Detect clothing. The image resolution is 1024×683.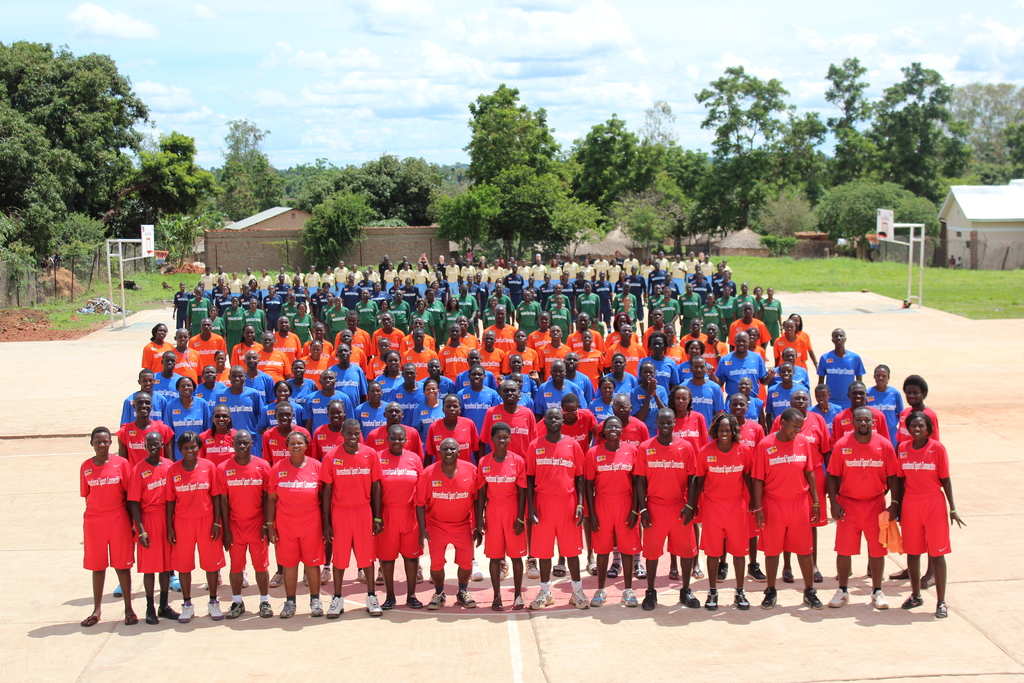
select_region(694, 283, 714, 304).
